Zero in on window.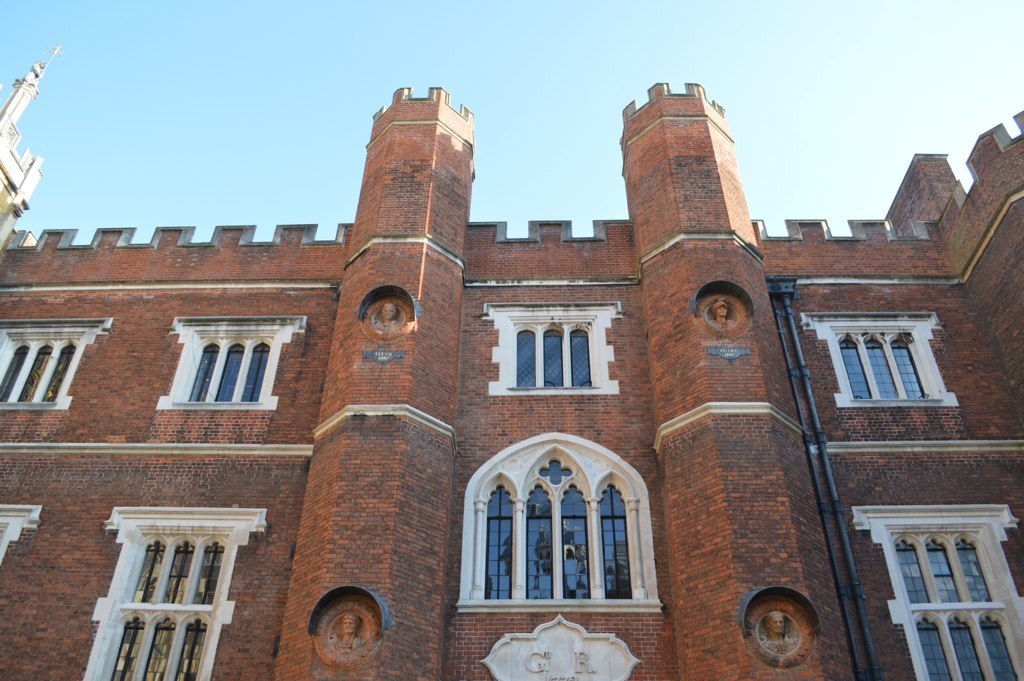
Zeroed in: detection(485, 299, 619, 401).
